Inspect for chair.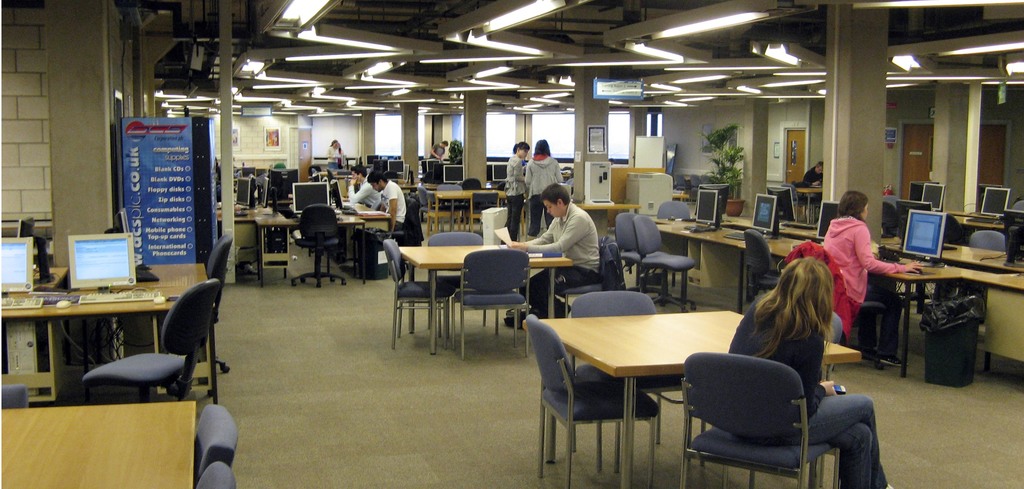
Inspection: BBox(687, 174, 700, 198).
